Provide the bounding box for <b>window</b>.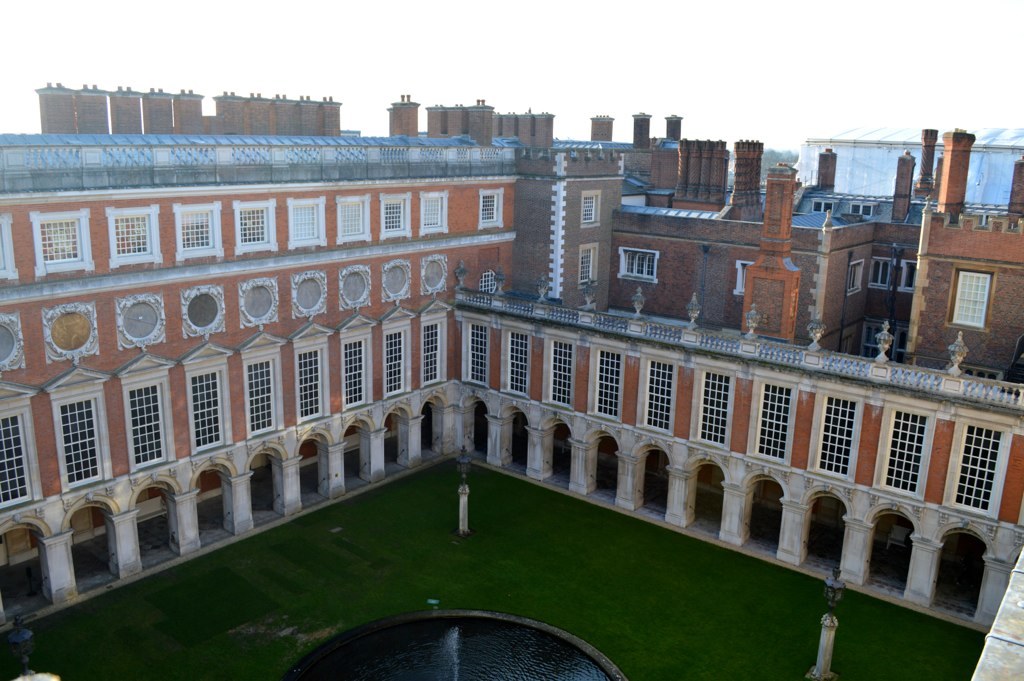
BBox(454, 311, 494, 394).
